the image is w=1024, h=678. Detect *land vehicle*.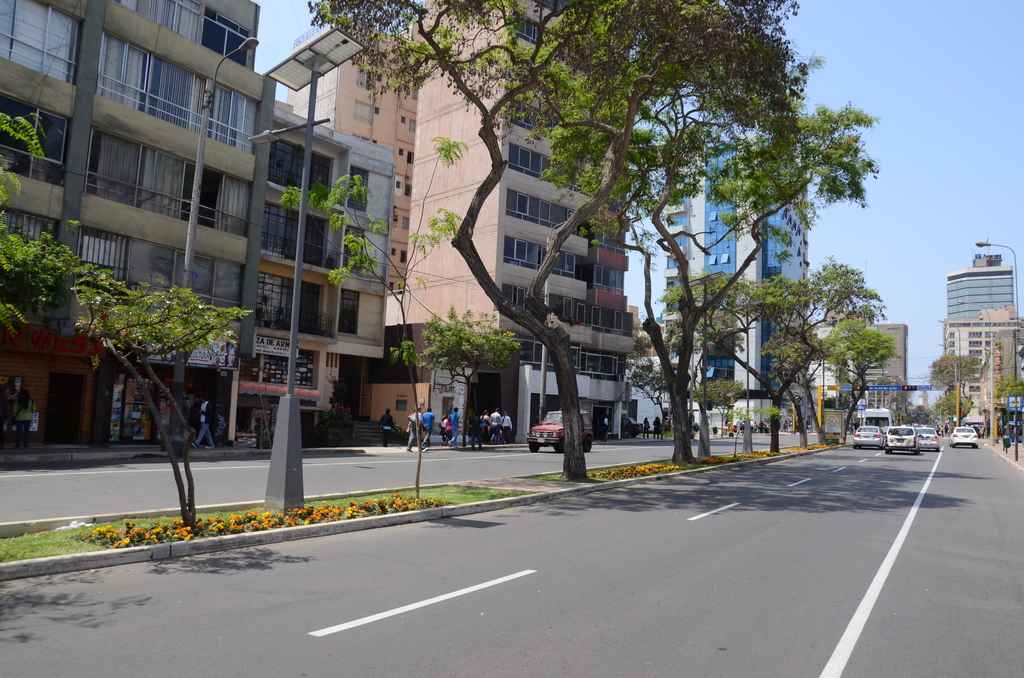
Detection: 529, 410, 594, 455.
